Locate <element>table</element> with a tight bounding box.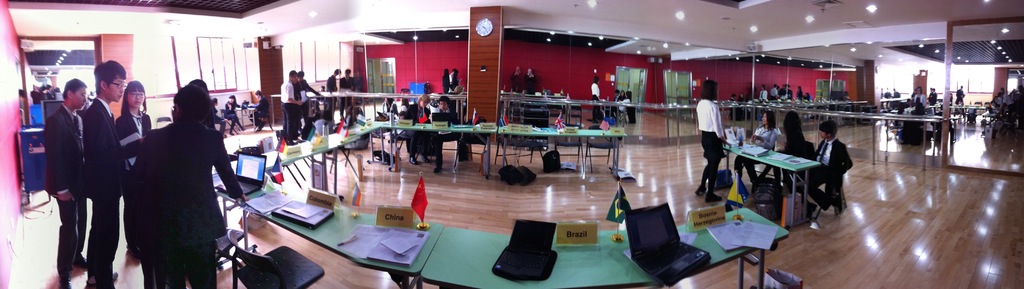
207,183,463,279.
